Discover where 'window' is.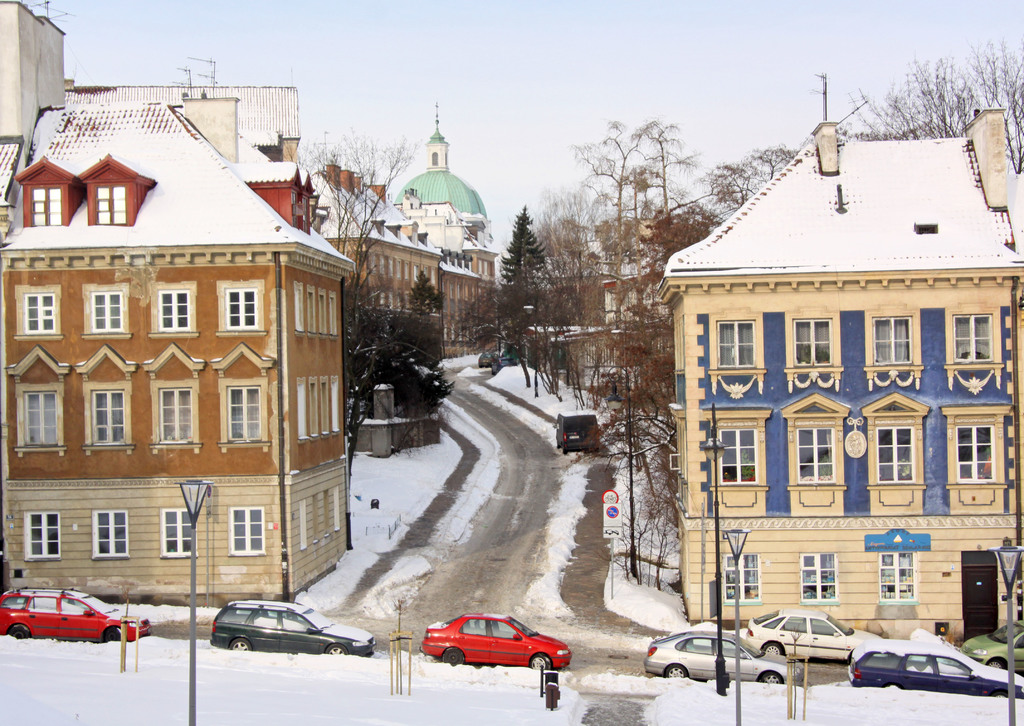
Discovered at (902,655,934,675).
